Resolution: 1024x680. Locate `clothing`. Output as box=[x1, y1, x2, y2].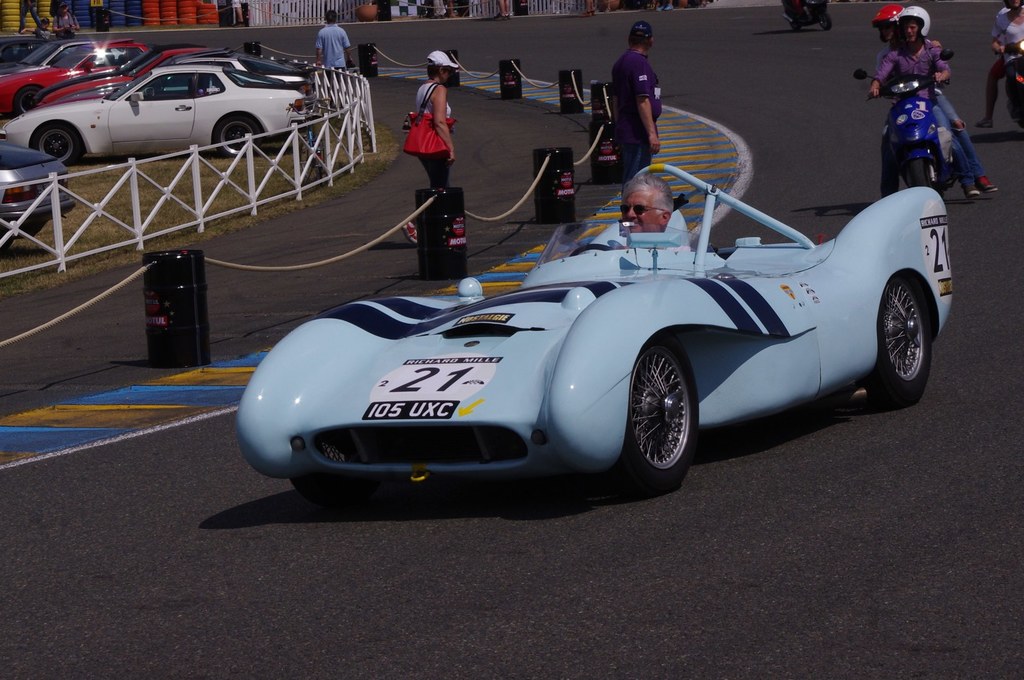
box=[870, 39, 975, 197].
